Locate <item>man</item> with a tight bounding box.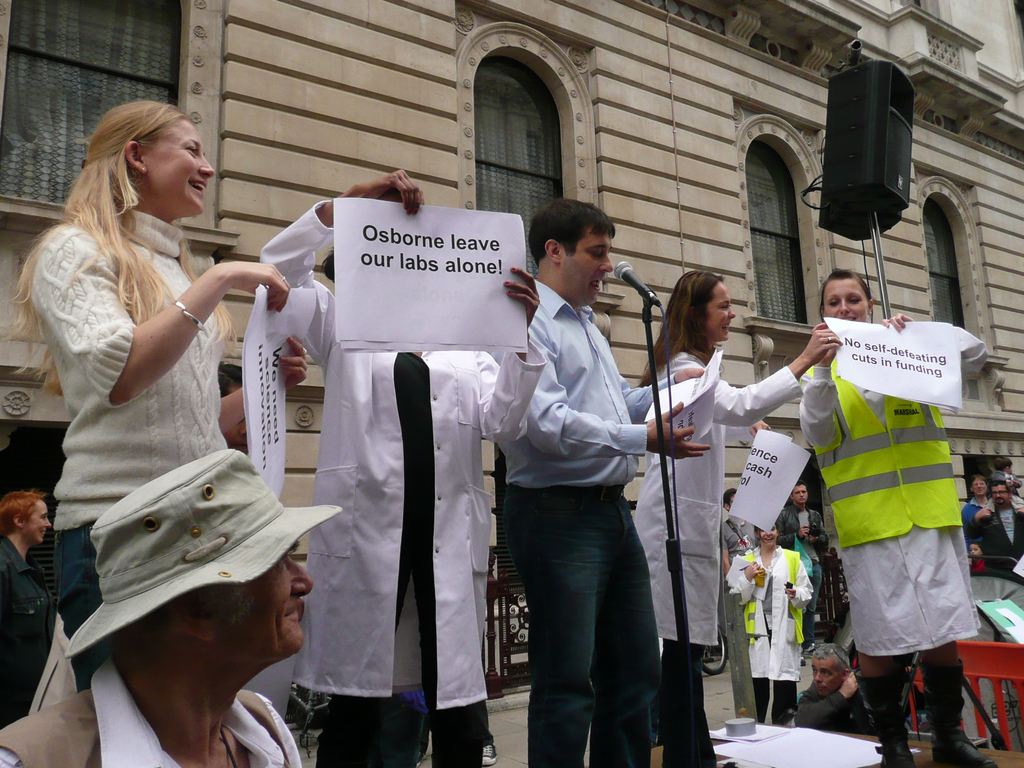
<box>794,642,877,735</box>.
